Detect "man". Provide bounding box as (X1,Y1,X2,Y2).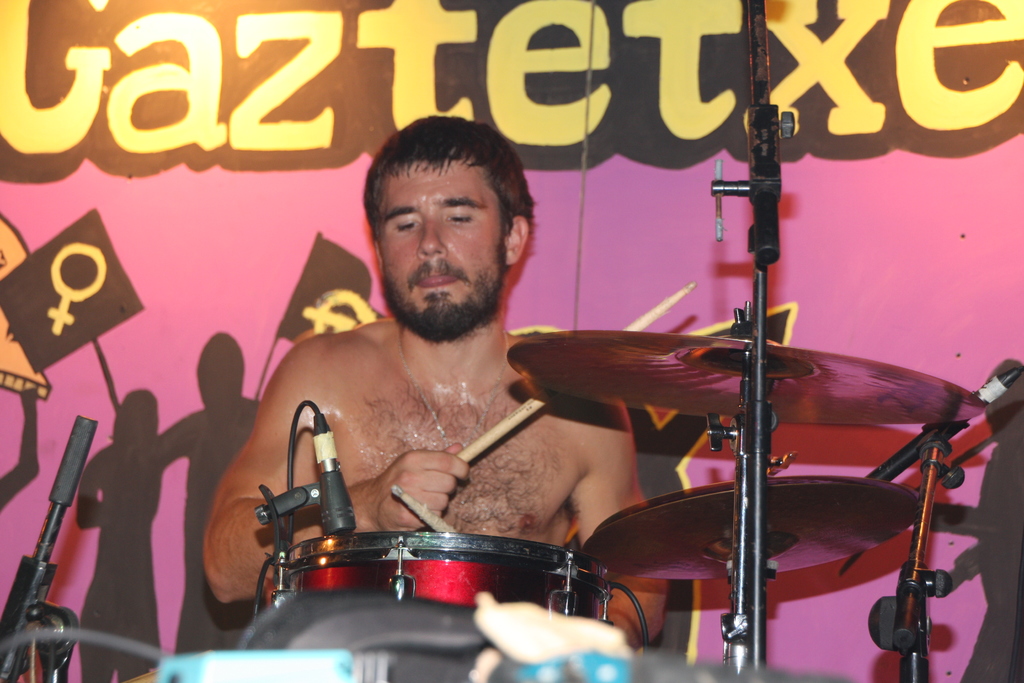
(203,107,666,648).
